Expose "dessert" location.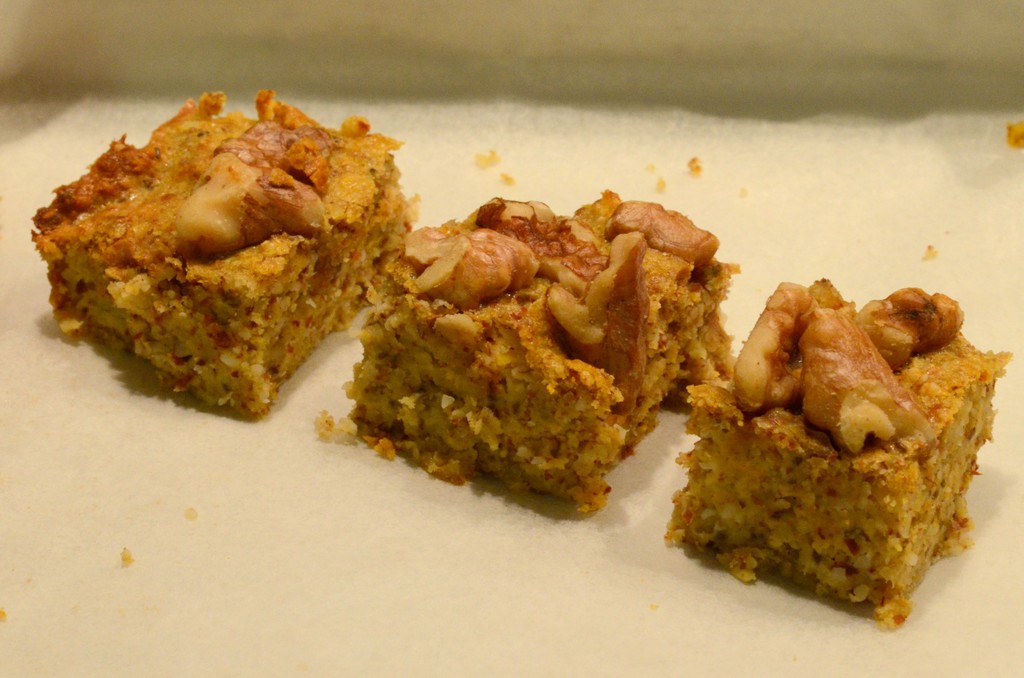
Exposed at l=349, t=192, r=742, b=502.
